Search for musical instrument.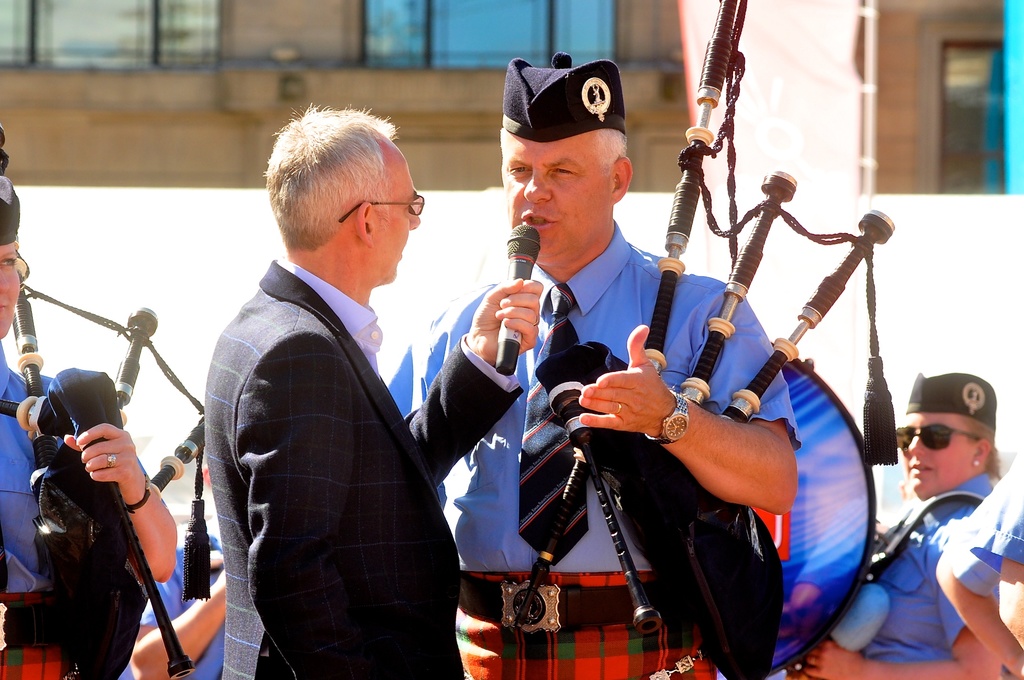
Found at region(0, 273, 222, 677).
